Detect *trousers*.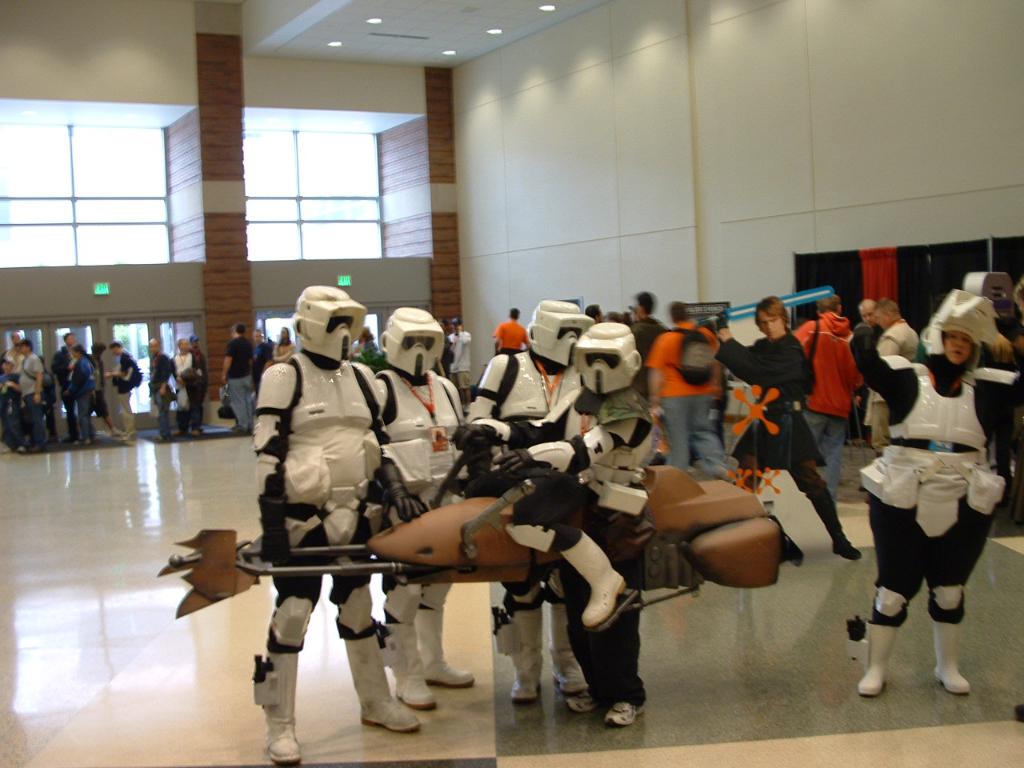
Detected at {"left": 805, "top": 410, "right": 846, "bottom": 490}.
